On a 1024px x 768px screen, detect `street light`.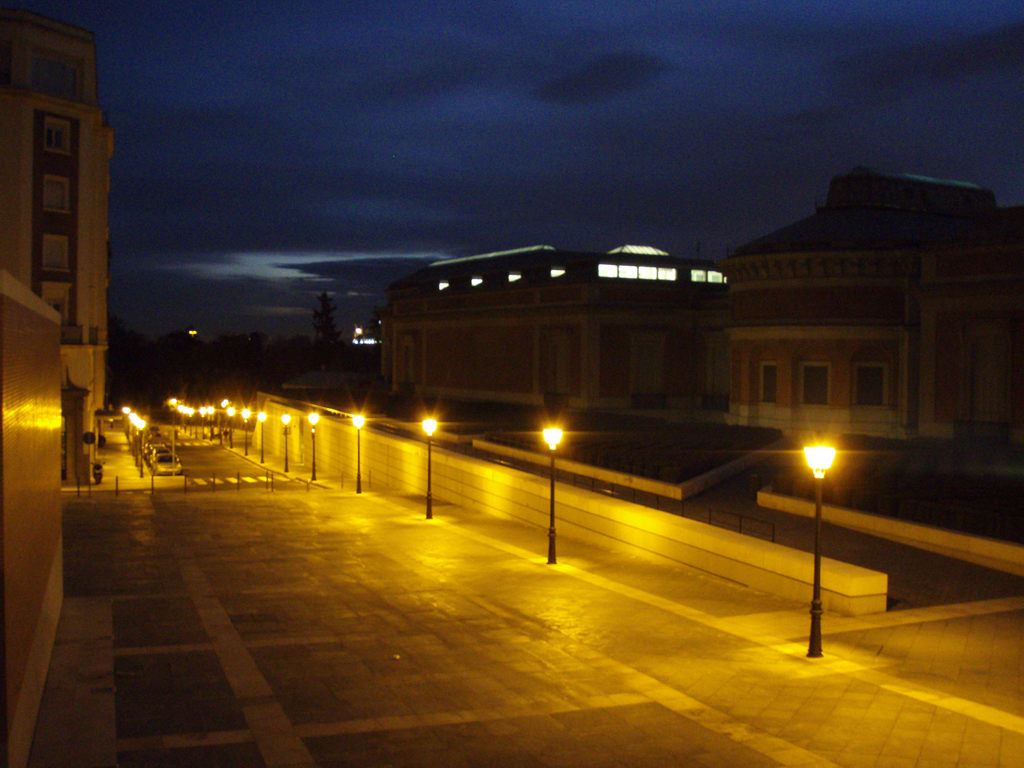
box=[243, 403, 251, 455].
